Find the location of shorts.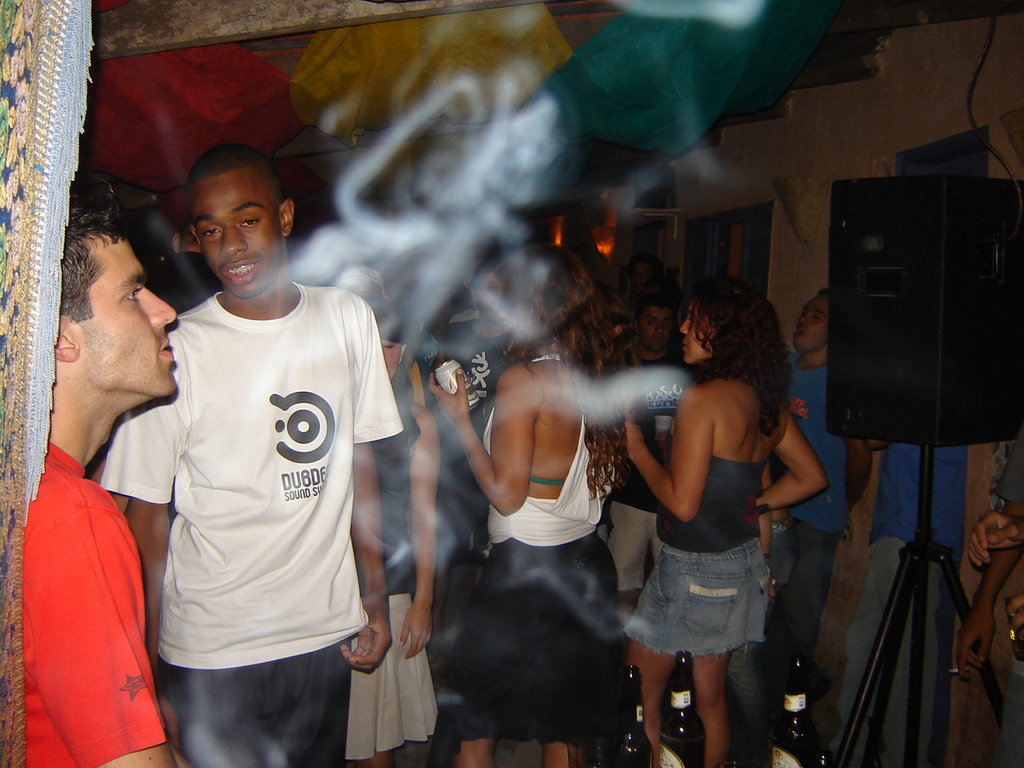
Location: rect(609, 503, 663, 586).
